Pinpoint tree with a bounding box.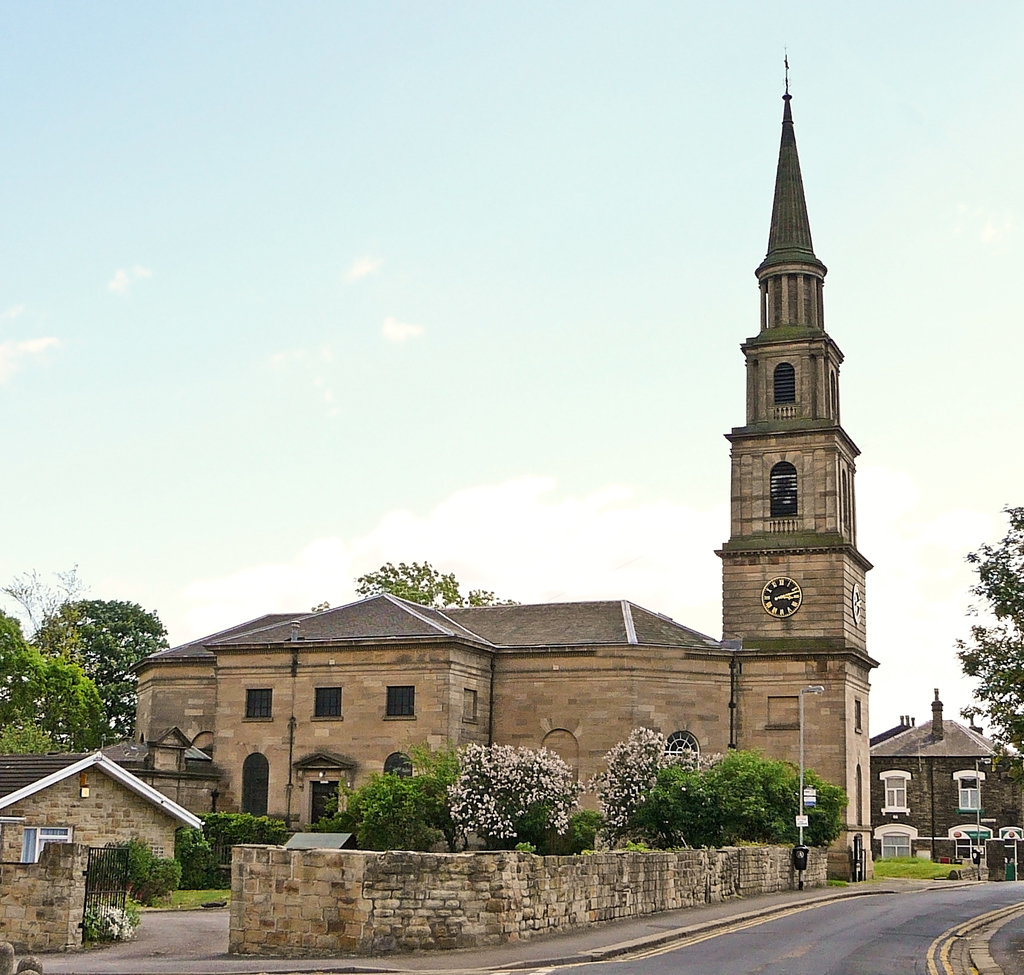
locate(435, 734, 583, 857).
